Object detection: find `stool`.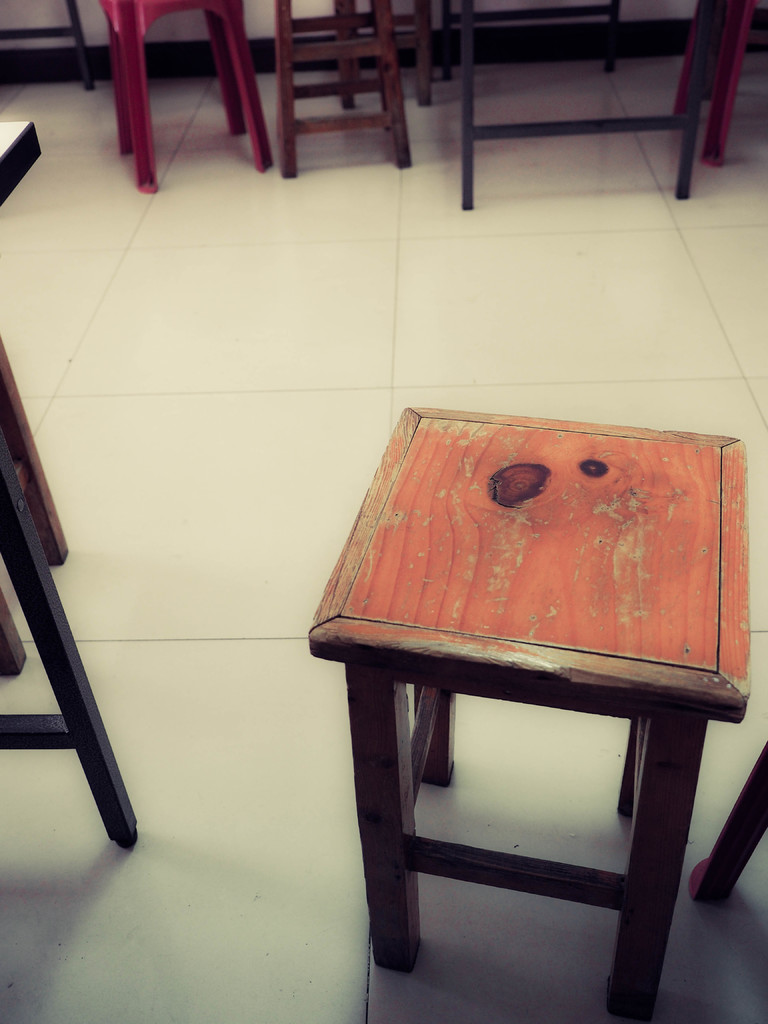
bbox=[308, 401, 744, 1023].
